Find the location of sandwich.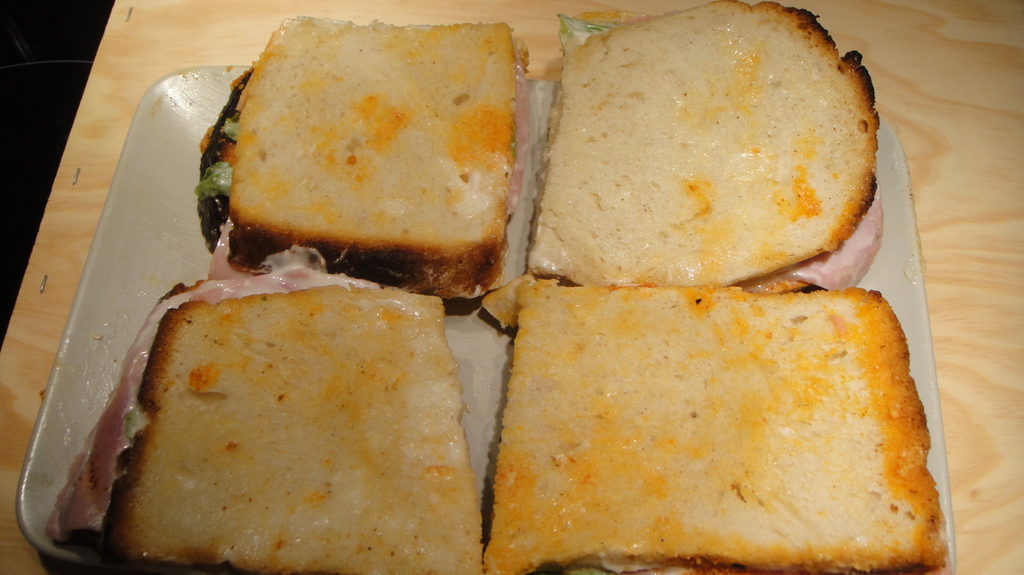
Location: <bbox>96, 283, 484, 574</bbox>.
